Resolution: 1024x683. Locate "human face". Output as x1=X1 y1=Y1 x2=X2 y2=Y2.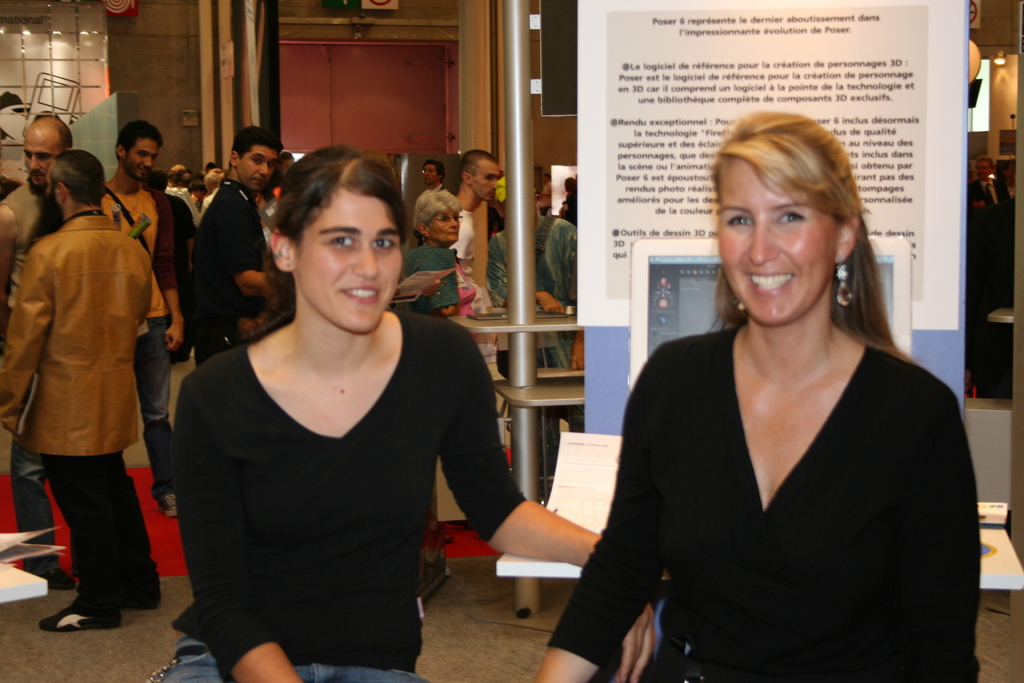
x1=420 y1=167 x2=437 y2=184.
